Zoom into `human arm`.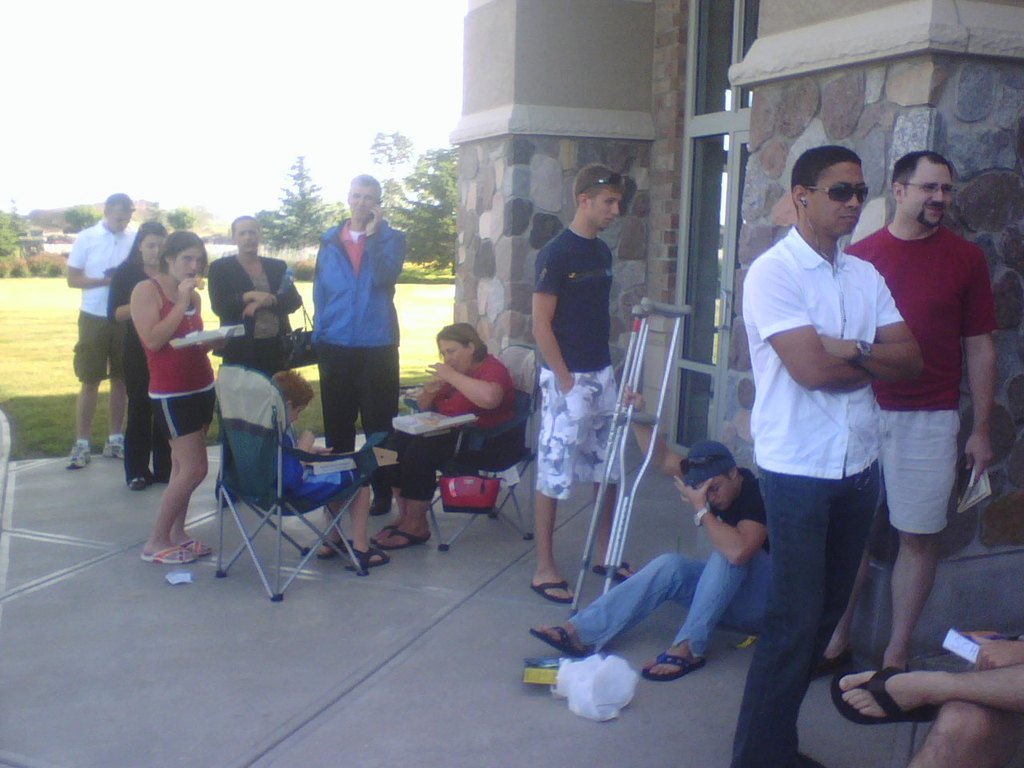
Zoom target: Rect(208, 256, 266, 322).
